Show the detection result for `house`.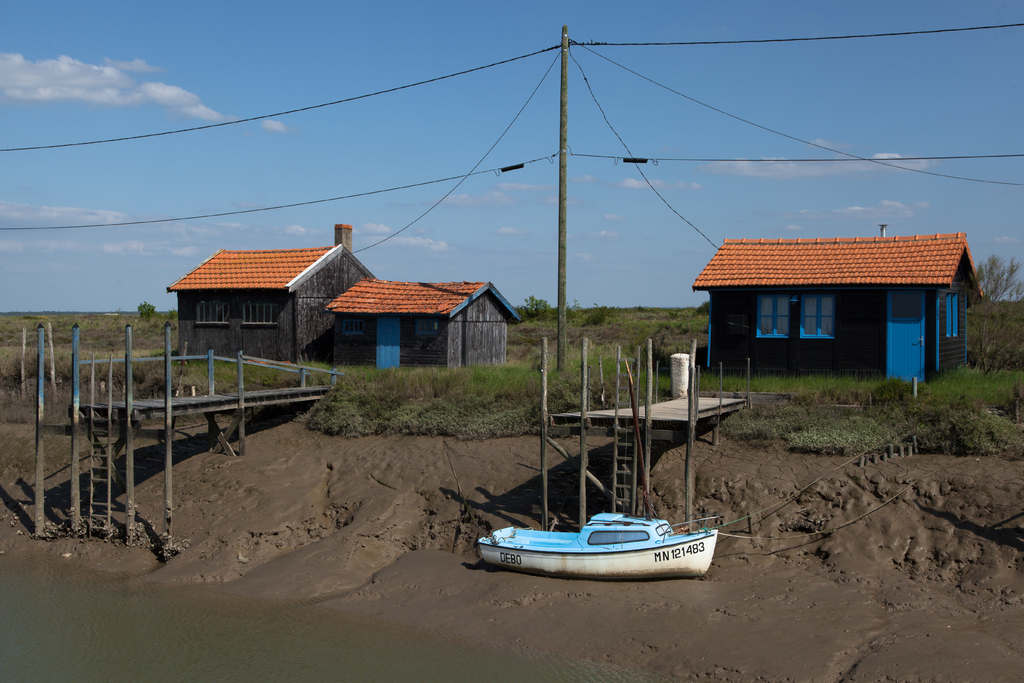
locate(168, 220, 369, 373).
